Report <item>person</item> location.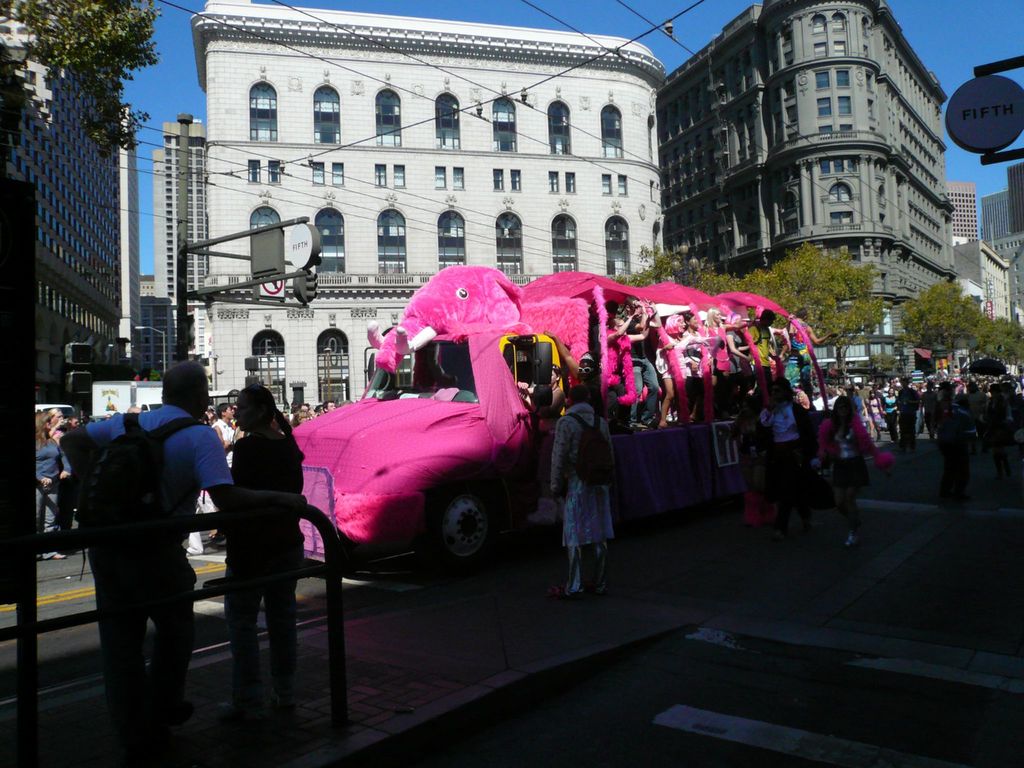
Report: bbox(746, 308, 781, 379).
